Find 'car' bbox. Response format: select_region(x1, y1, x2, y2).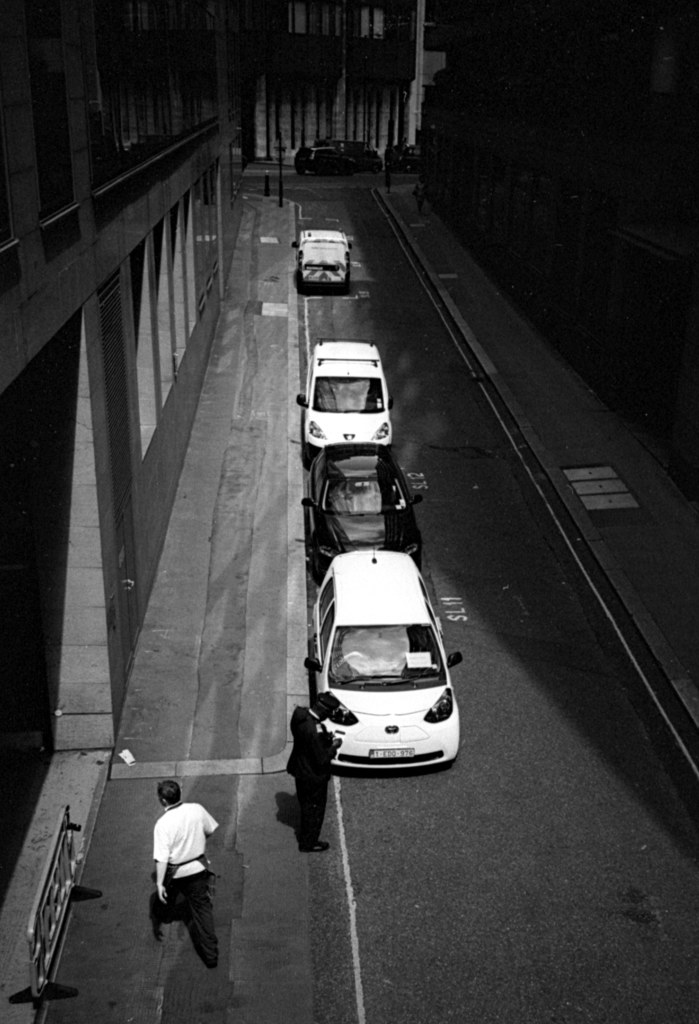
select_region(296, 515, 462, 775).
